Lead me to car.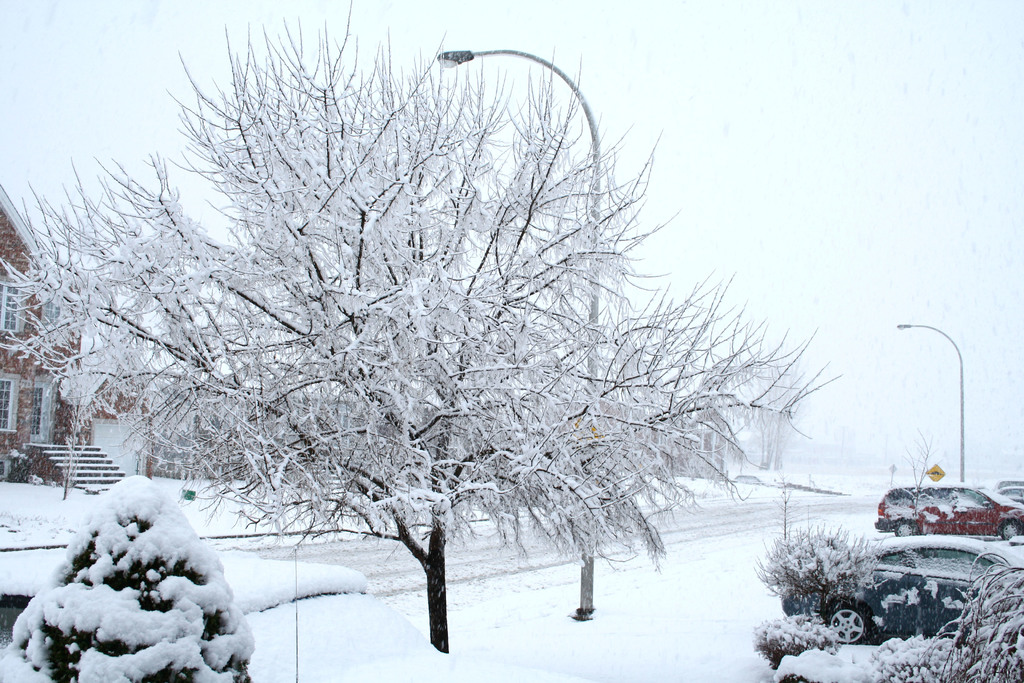
Lead to left=779, top=530, right=1023, bottom=646.
